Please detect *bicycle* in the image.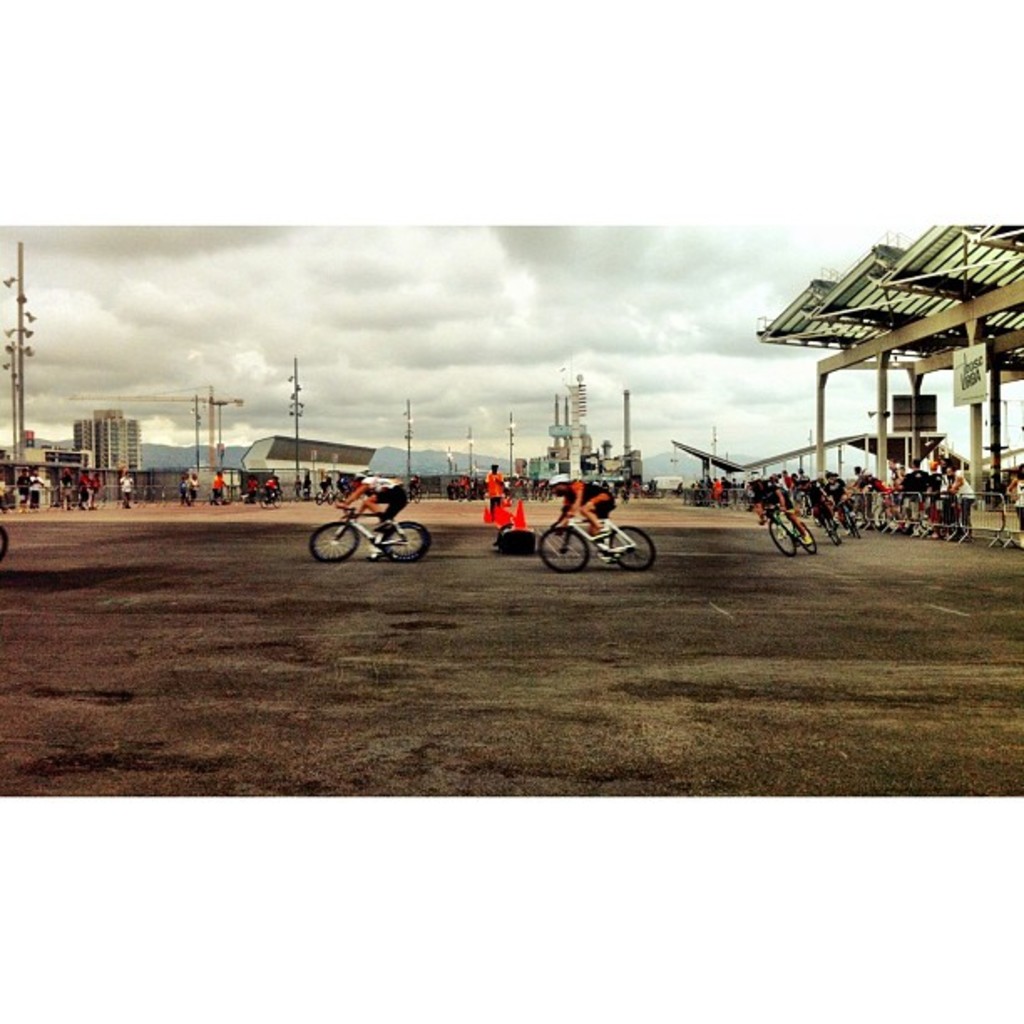
[838,492,862,539].
